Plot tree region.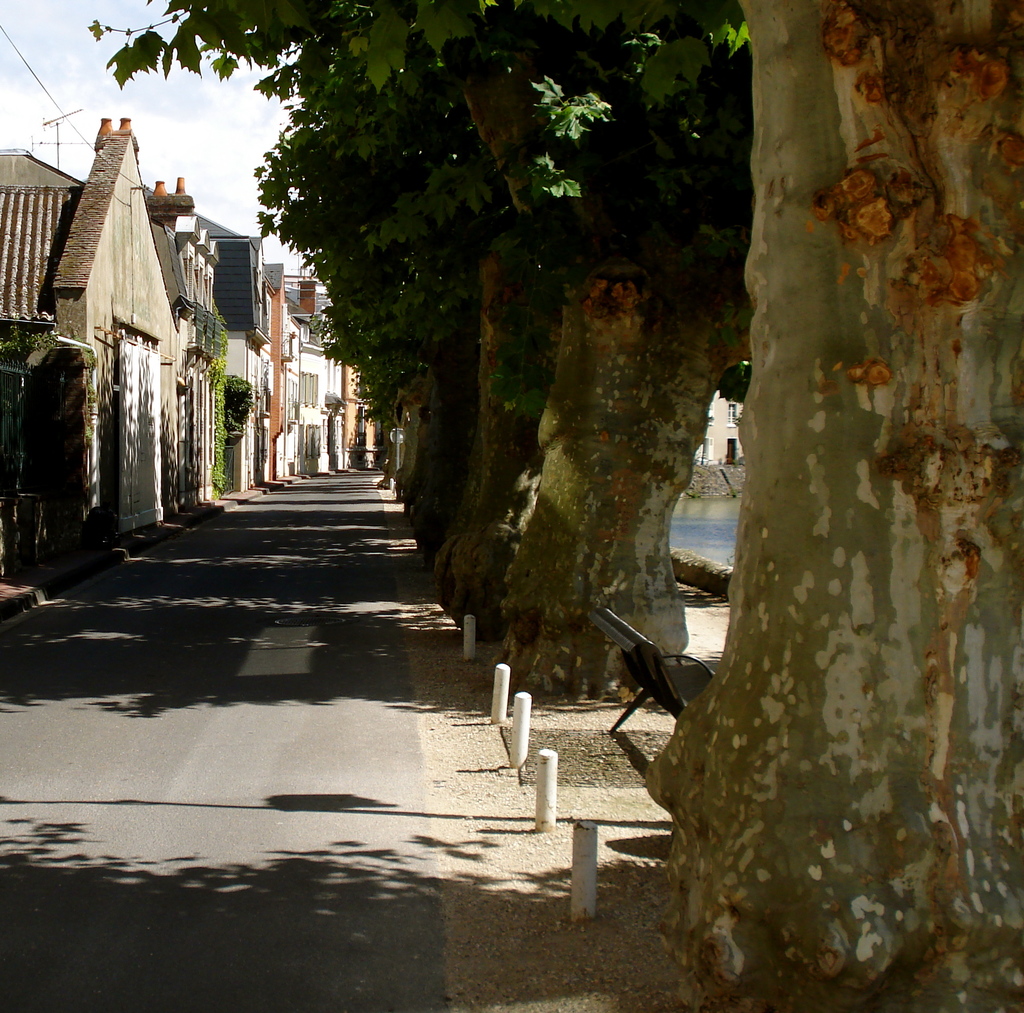
Plotted at (308,241,473,566).
